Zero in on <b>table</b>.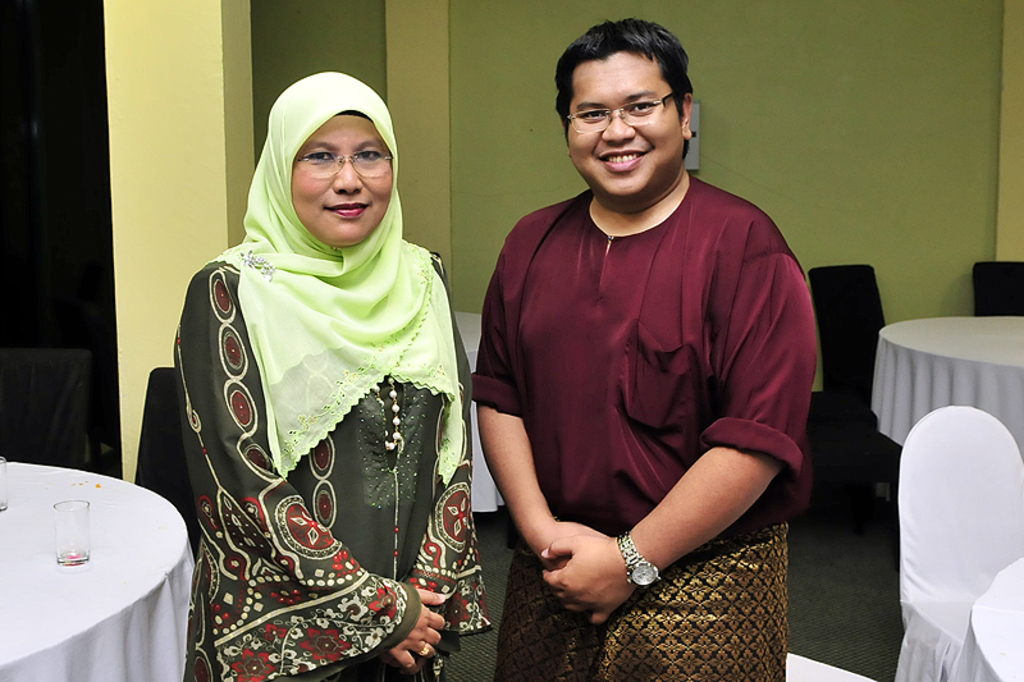
Zeroed in: left=453, top=310, right=508, bottom=514.
